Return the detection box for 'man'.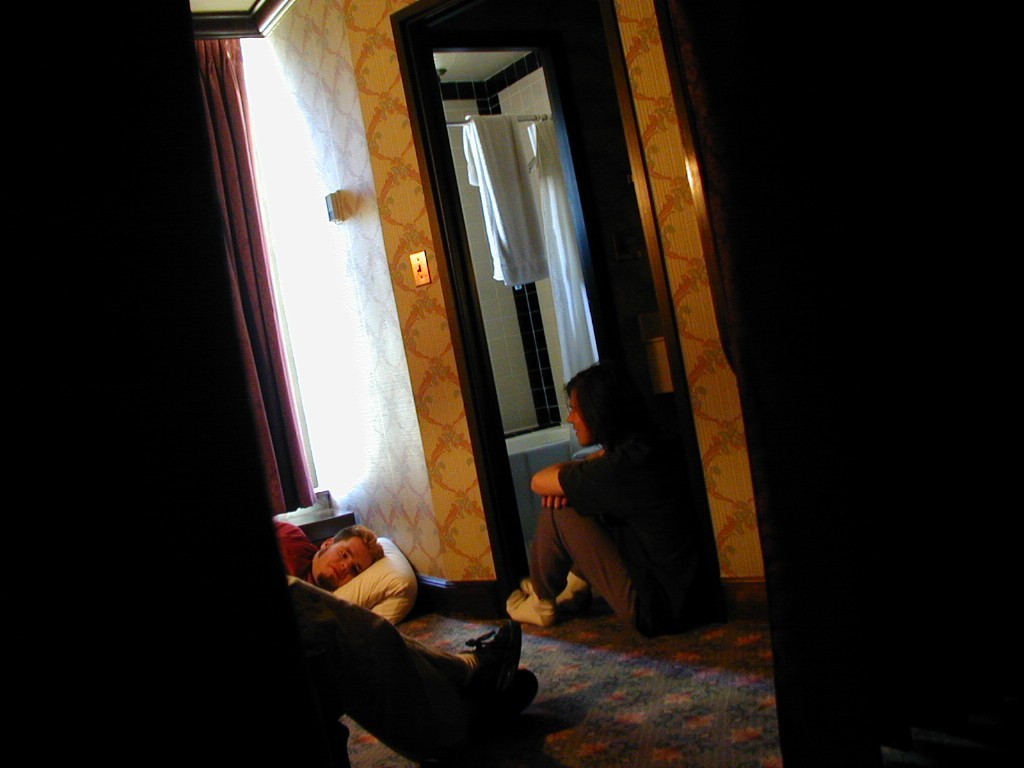
bbox=[505, 362, 722, 636].
